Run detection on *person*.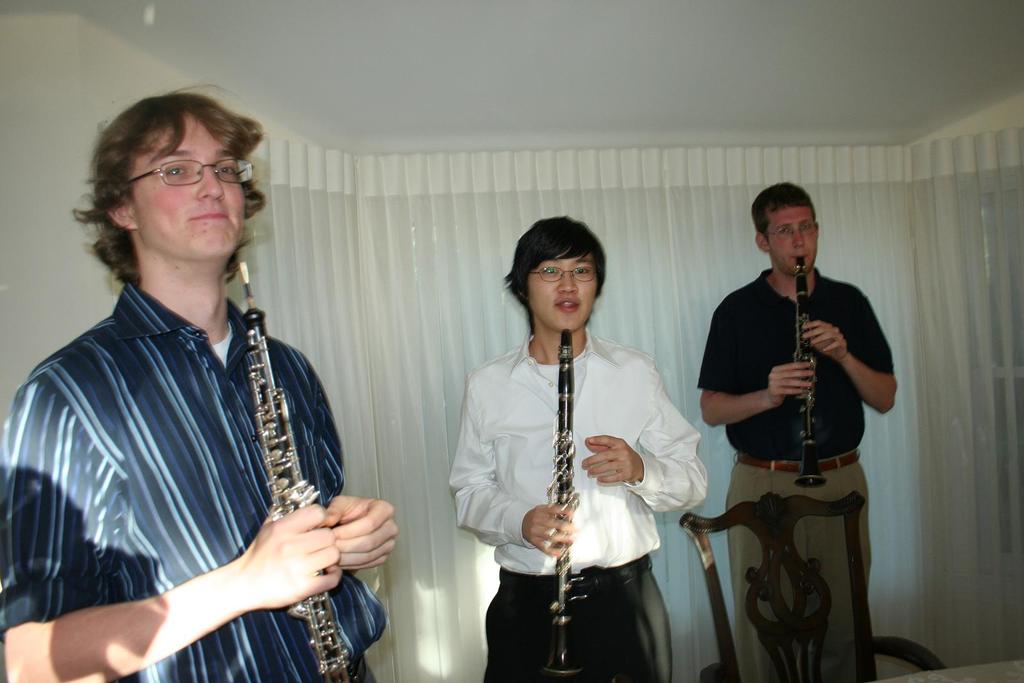
Result: [691, 176, 899, 679].
